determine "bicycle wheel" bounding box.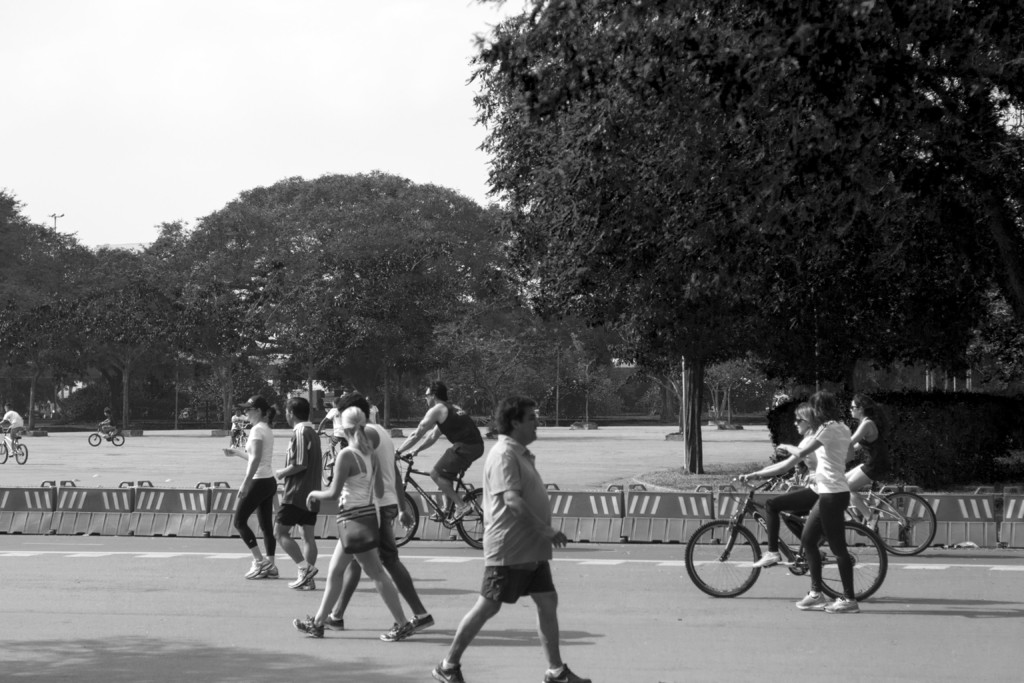
Determined: <bbox>0, 443, 6, 463</bbox>.
